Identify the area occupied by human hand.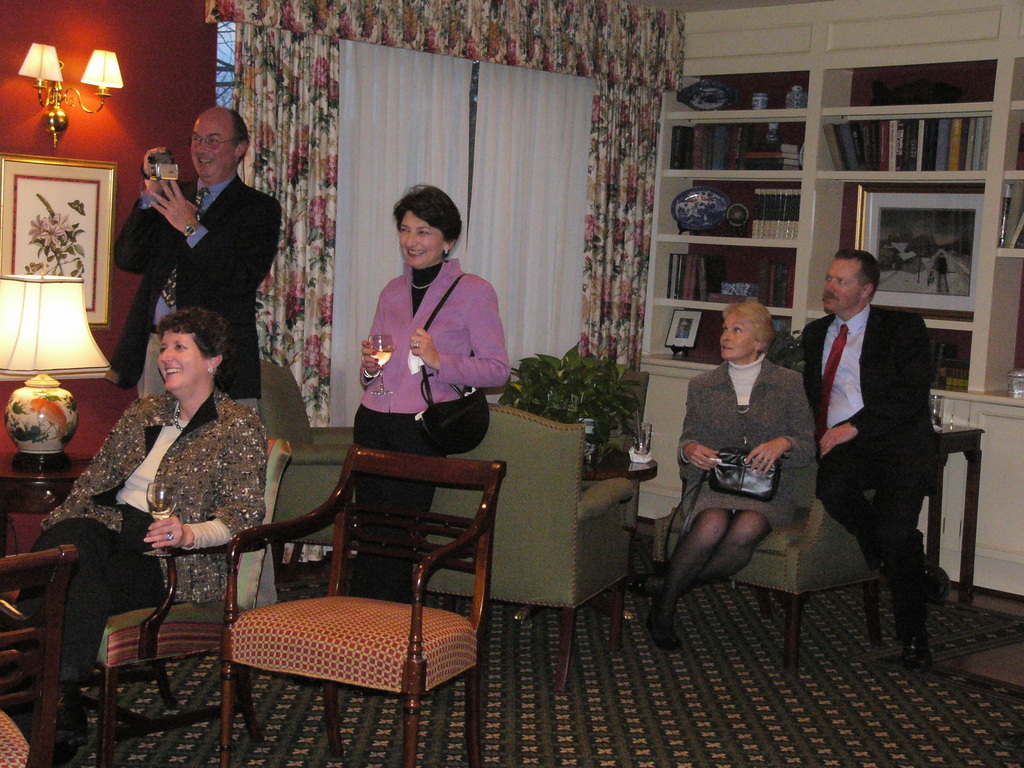
Area: bbox(819, 424, 859, 458).
